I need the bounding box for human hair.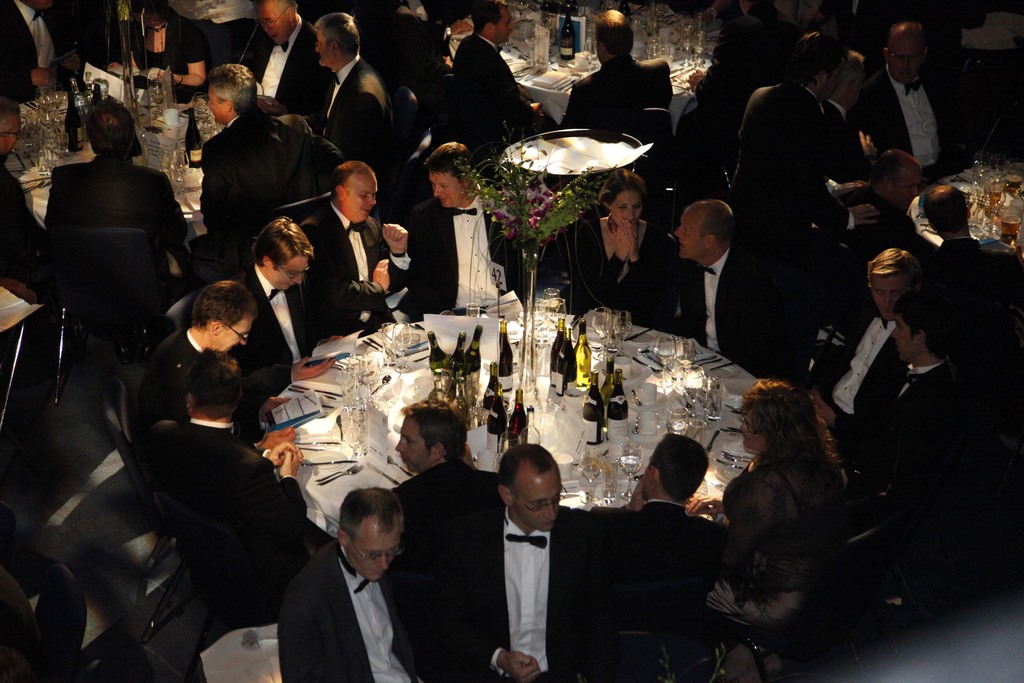
Here it is: pyautogui.locateOnScreen(700, 204, 733, 248).
